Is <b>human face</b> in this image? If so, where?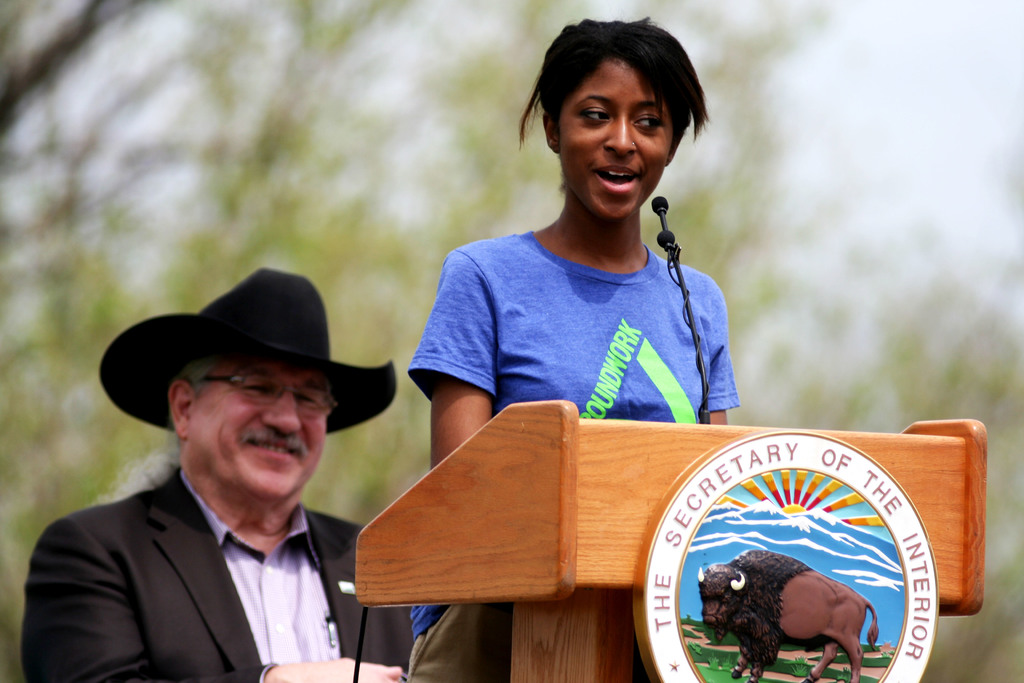
Yes, at bbox=(558, 53, 671, 219).
